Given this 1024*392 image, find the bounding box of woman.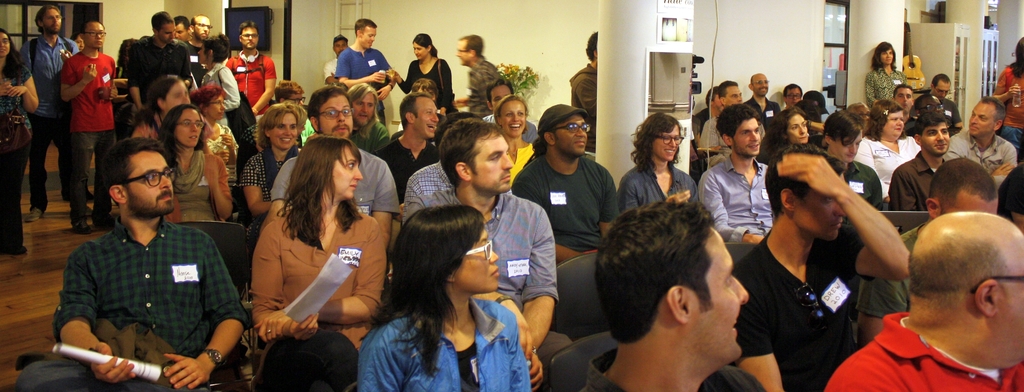
(359,202,538,391).
